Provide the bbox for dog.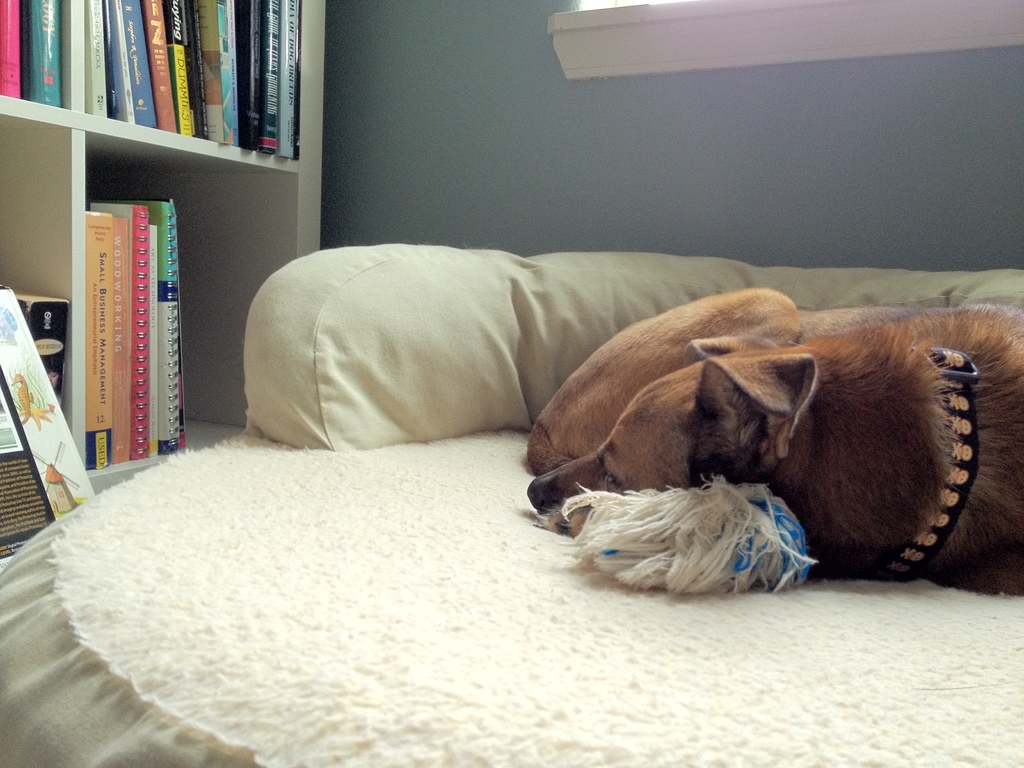
left=529, top=289, right=1023, bottom=598.
